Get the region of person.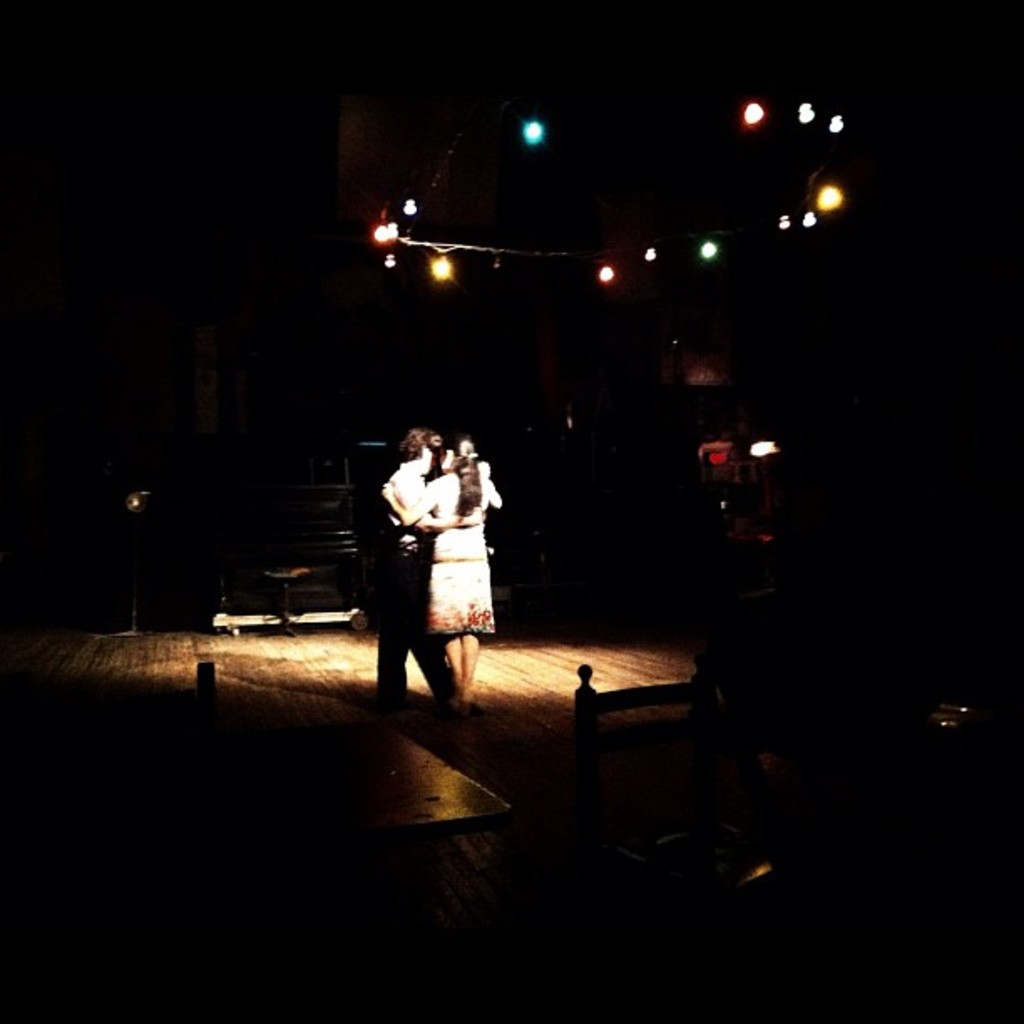
{"x1": 383, "y1": 430, "x2": 484, "y2": 701}.
